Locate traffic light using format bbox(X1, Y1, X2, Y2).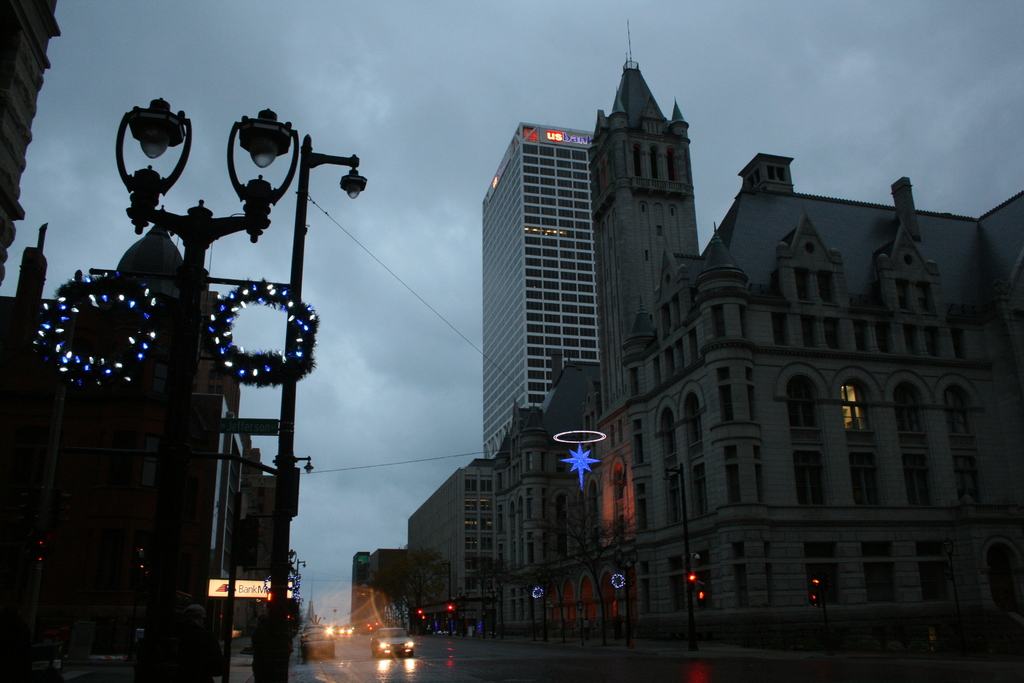
bbox(698, 592, 703, 604).
